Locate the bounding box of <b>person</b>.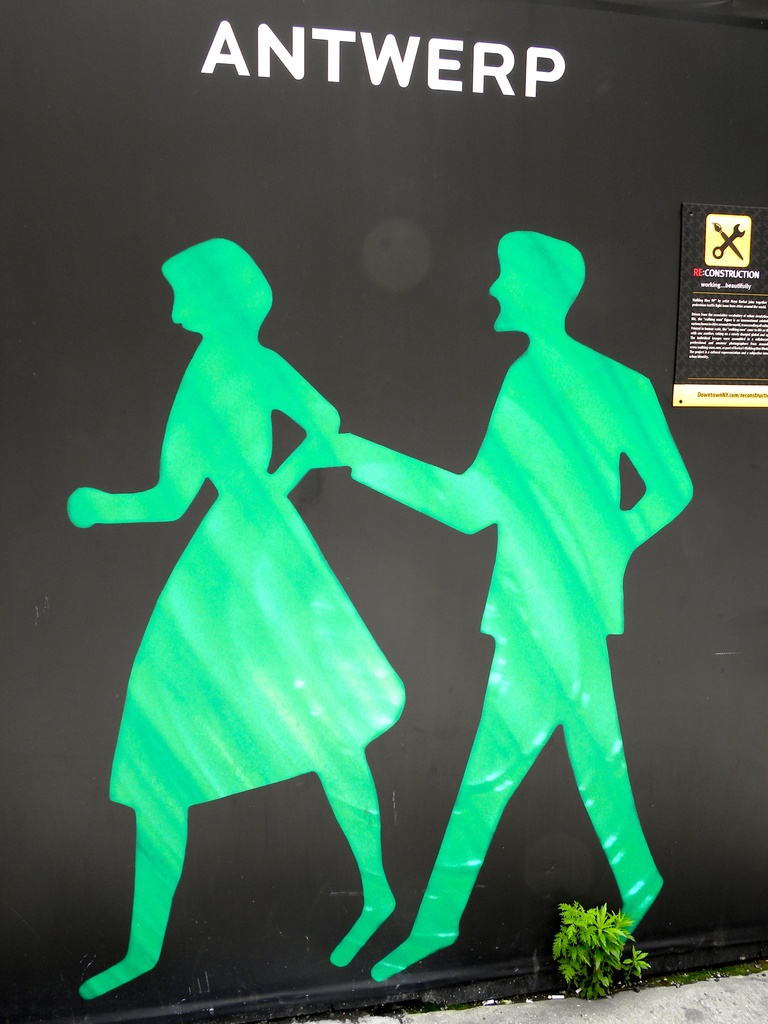
Bounding box: left=317, top=232, right=695, bottom=986.
